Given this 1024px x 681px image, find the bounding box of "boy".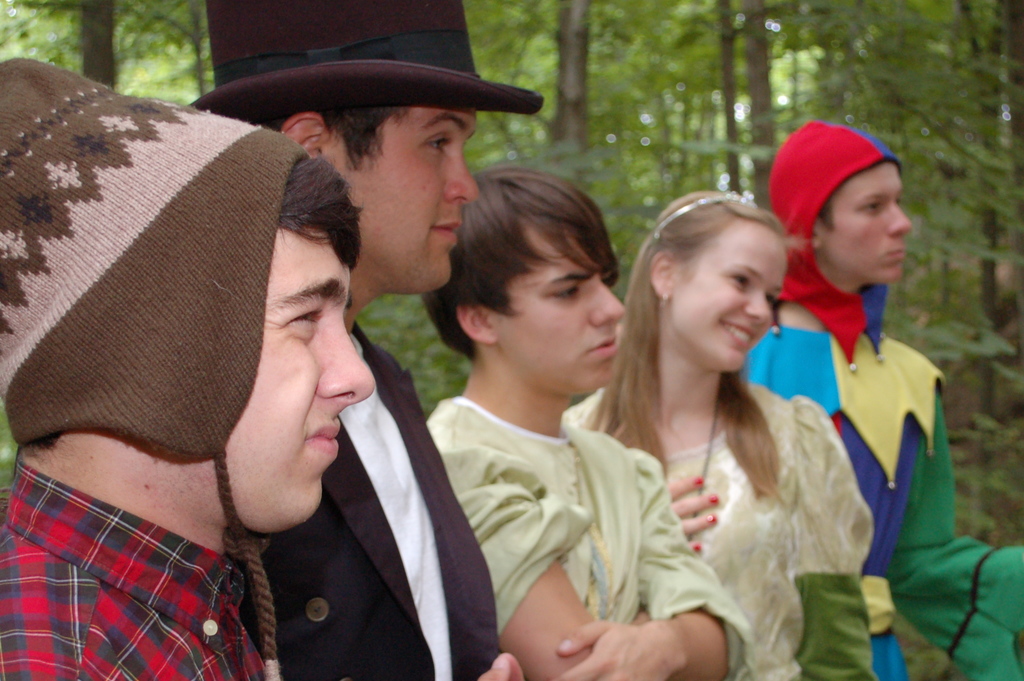
detection(0, 51, 386, 680).
